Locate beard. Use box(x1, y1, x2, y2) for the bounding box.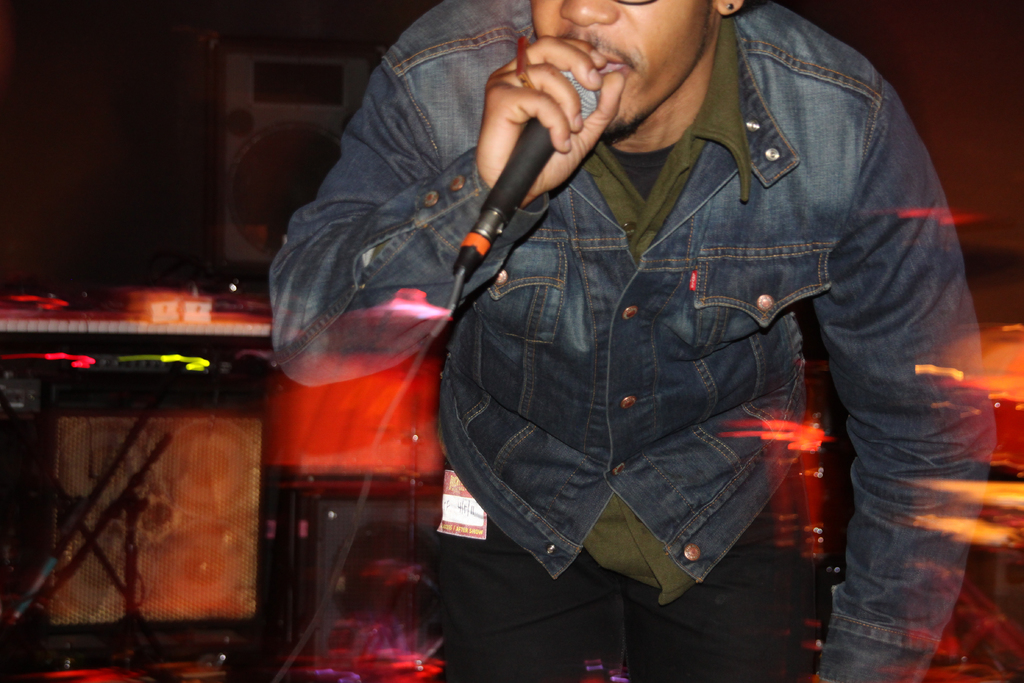
box(600, 111, 644, 140).
